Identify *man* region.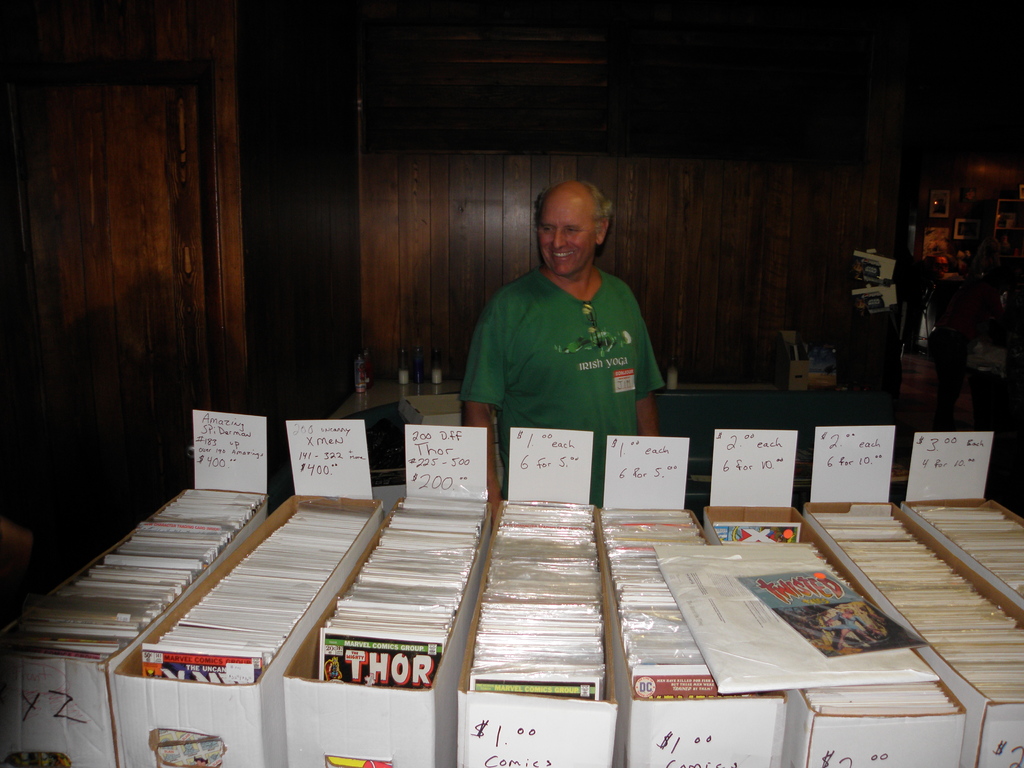
Region: (x1=456, y1=175, x2=680, y2=481).
